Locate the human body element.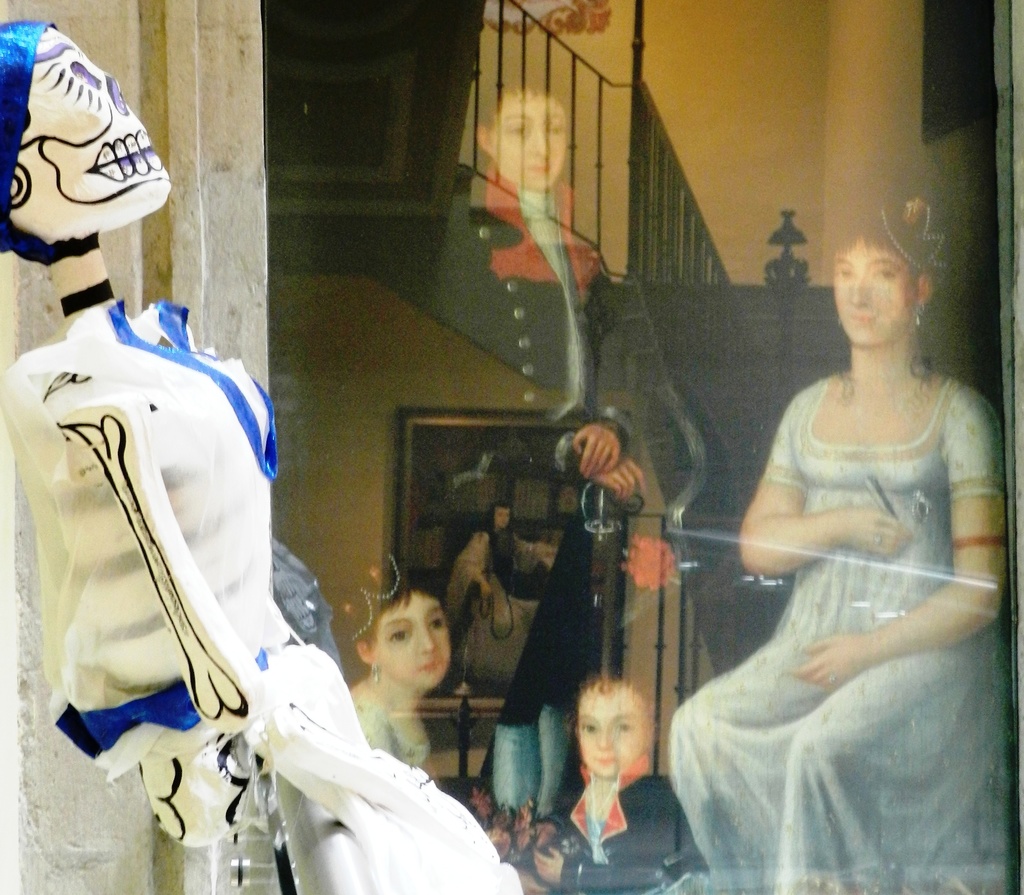
Element bbox: Rect(342, 563, 460, 771).
